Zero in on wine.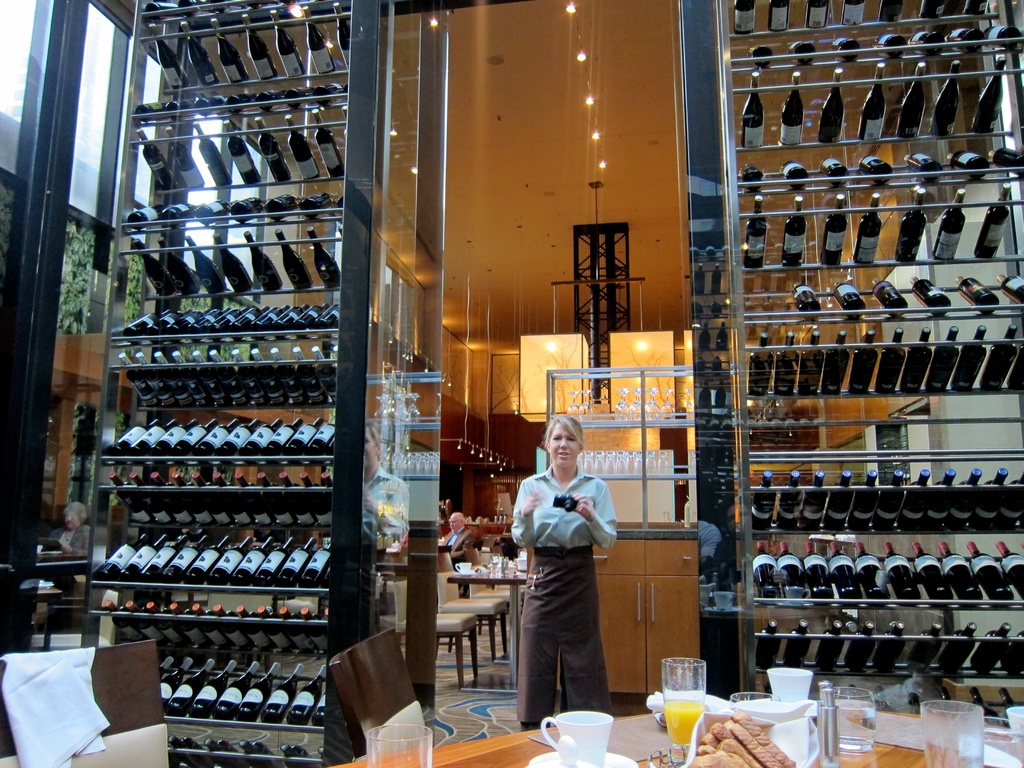
Zeroed in: <box>129,475,175,525</box>.
